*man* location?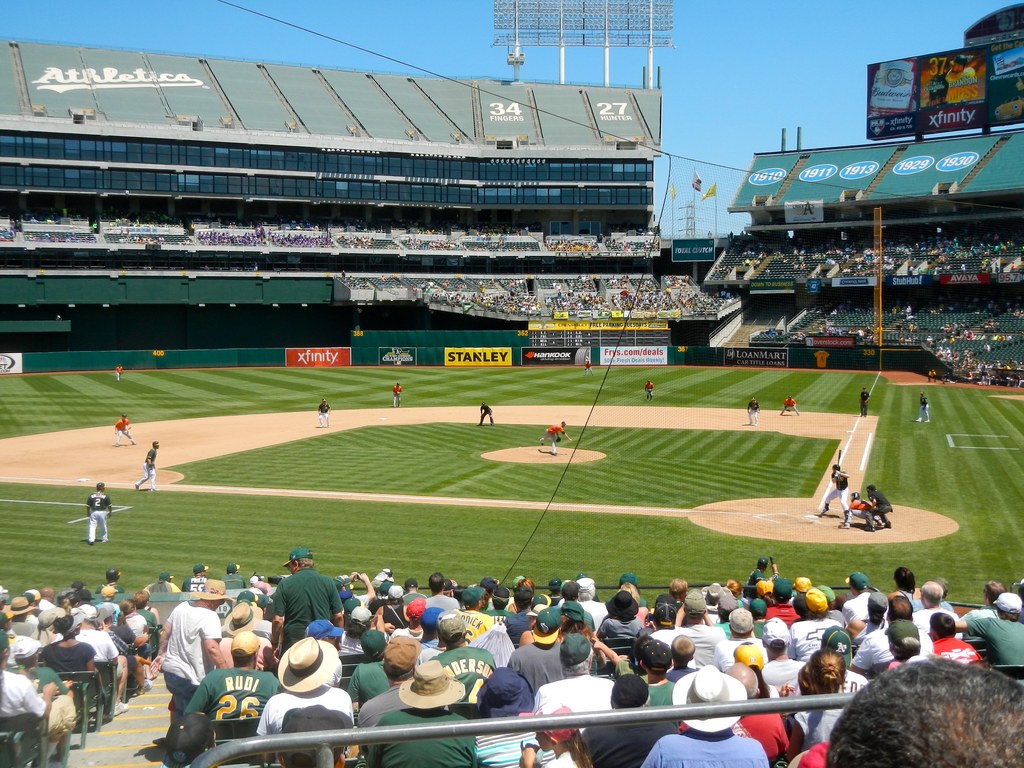
{"left": 476, "top": 399, "right": 494, "bottom": 424}
